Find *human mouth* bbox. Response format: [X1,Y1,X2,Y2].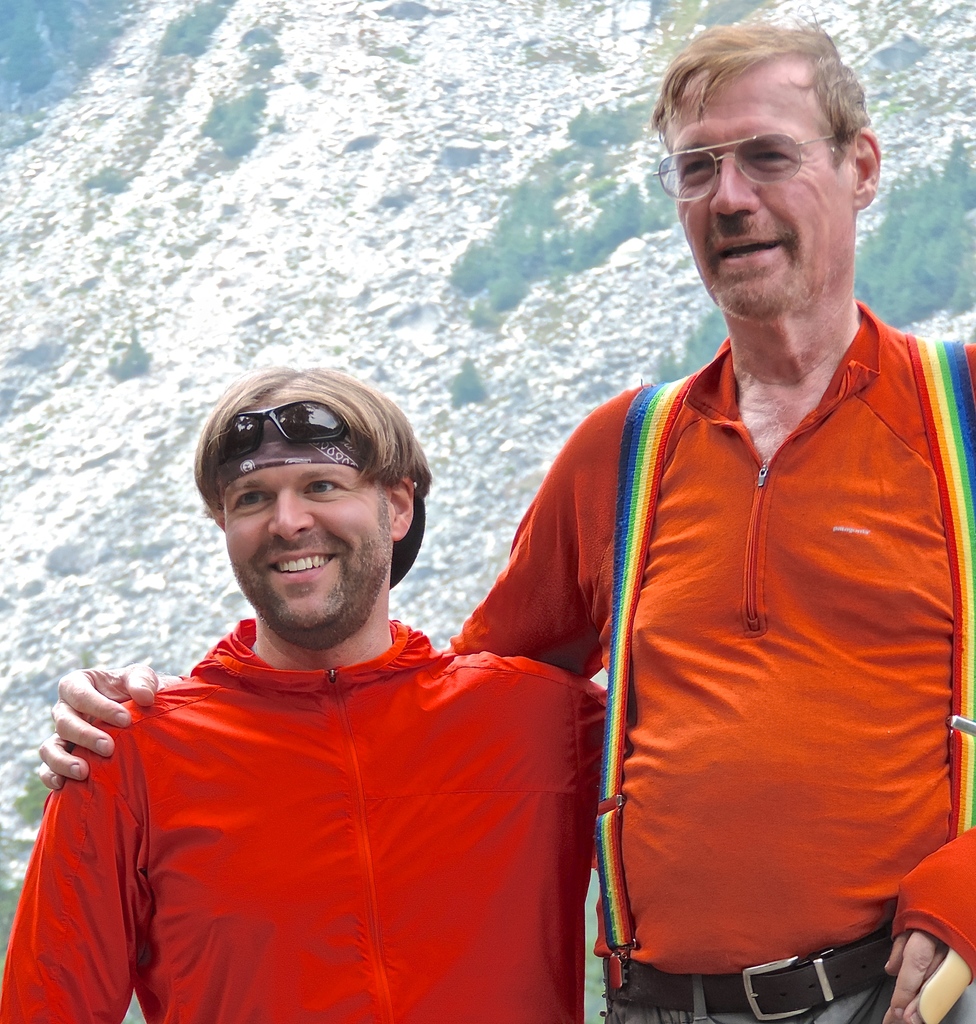
[703,235,783,271].
